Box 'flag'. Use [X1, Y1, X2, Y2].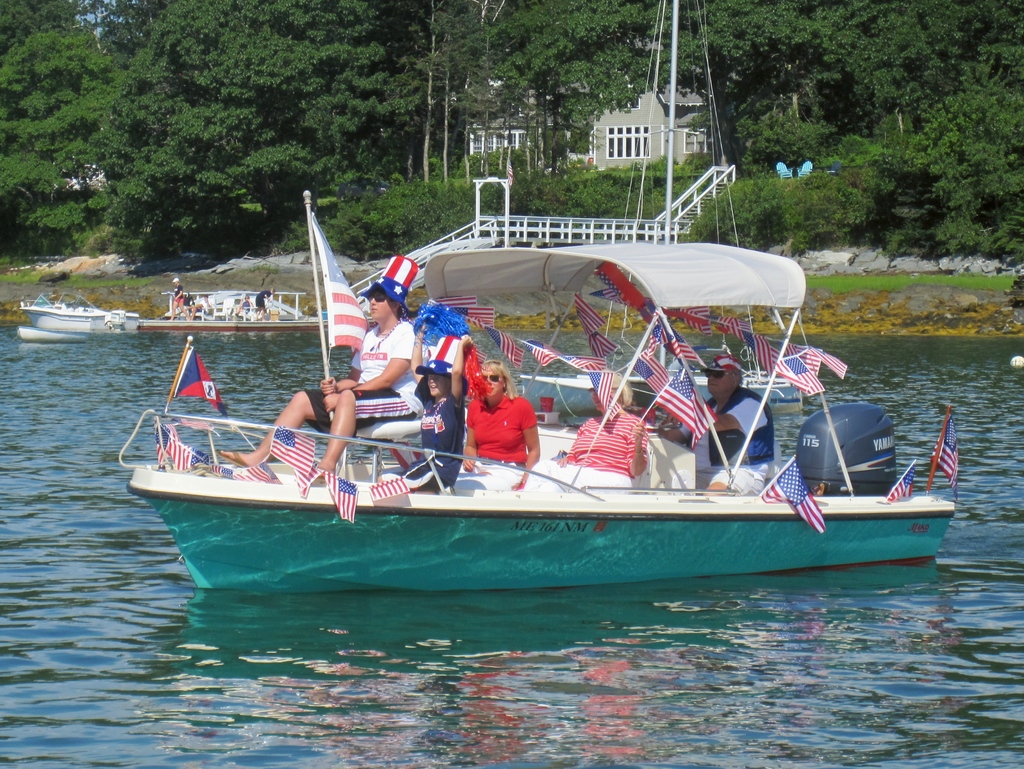
[753, 350, 826, 429].
